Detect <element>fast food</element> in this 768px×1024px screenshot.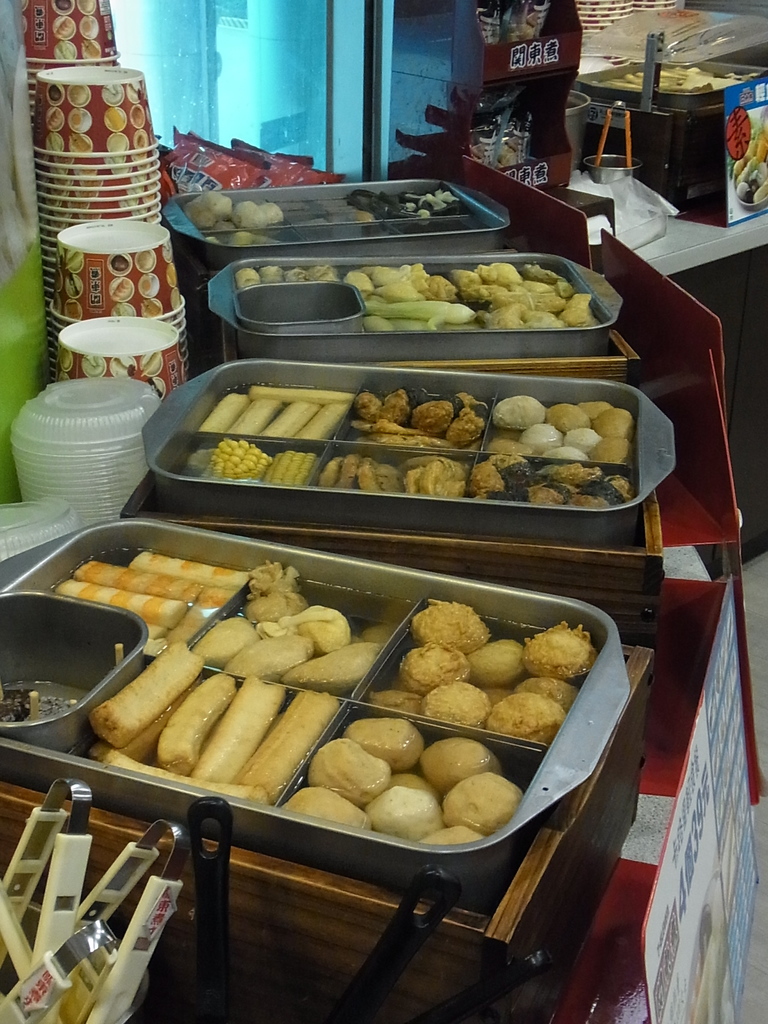
Detection: [x1=202, y1=449, x2=314, y2=481].
